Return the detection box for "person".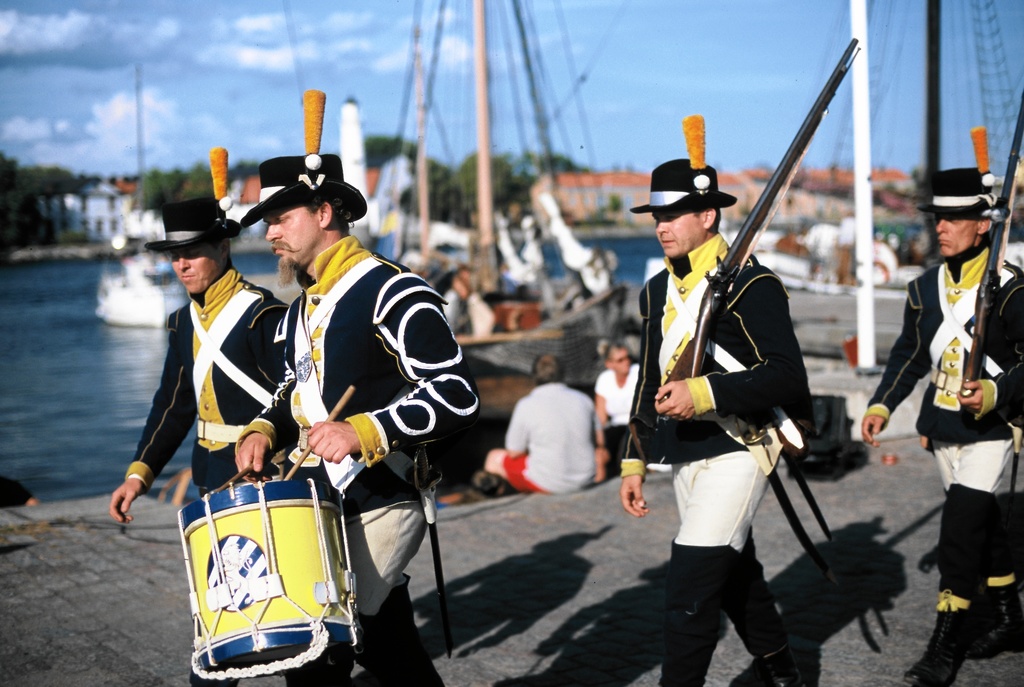
{"x1": 621, "y1": 157, "x2": 815, "y2": 686}.
